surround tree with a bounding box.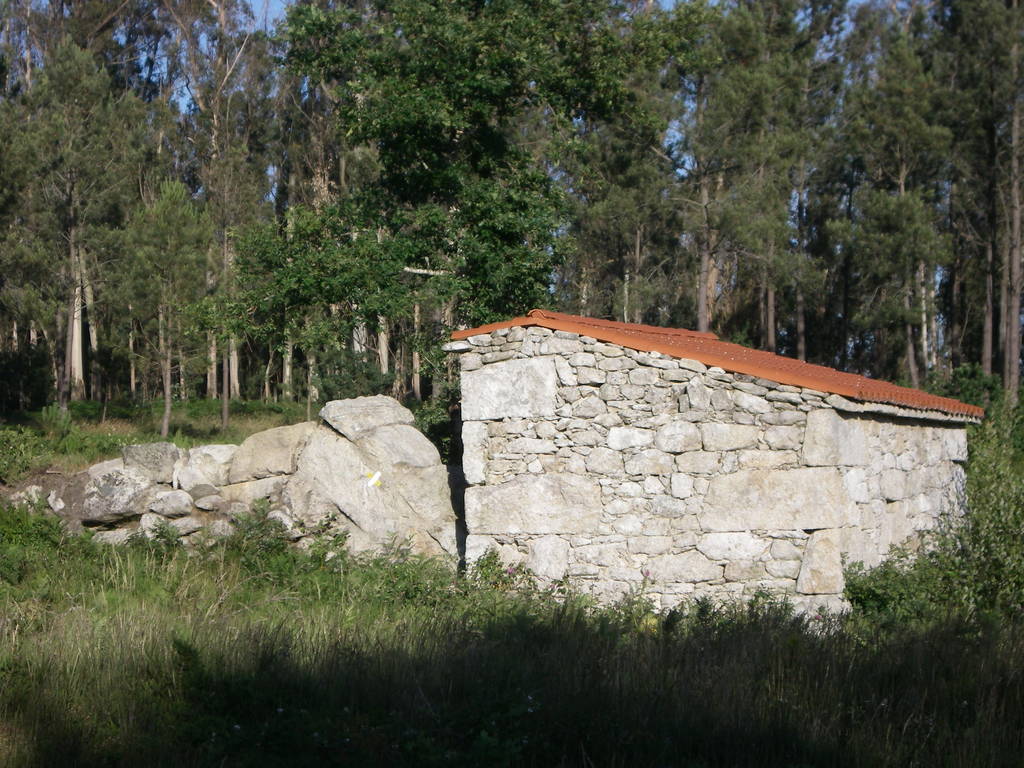
bbox=[101, 80, 188, 211].
